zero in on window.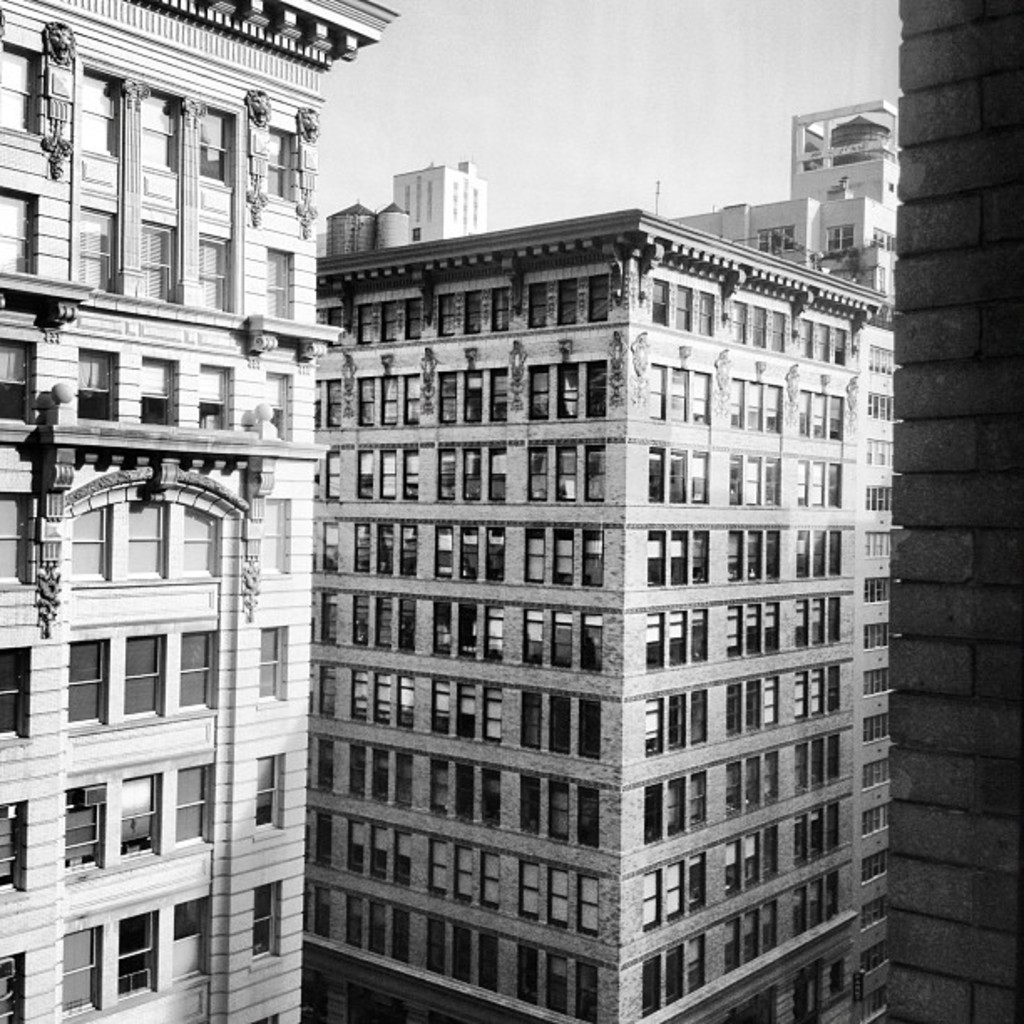
Zeroed in: detection(666, 693, 689, 746).
